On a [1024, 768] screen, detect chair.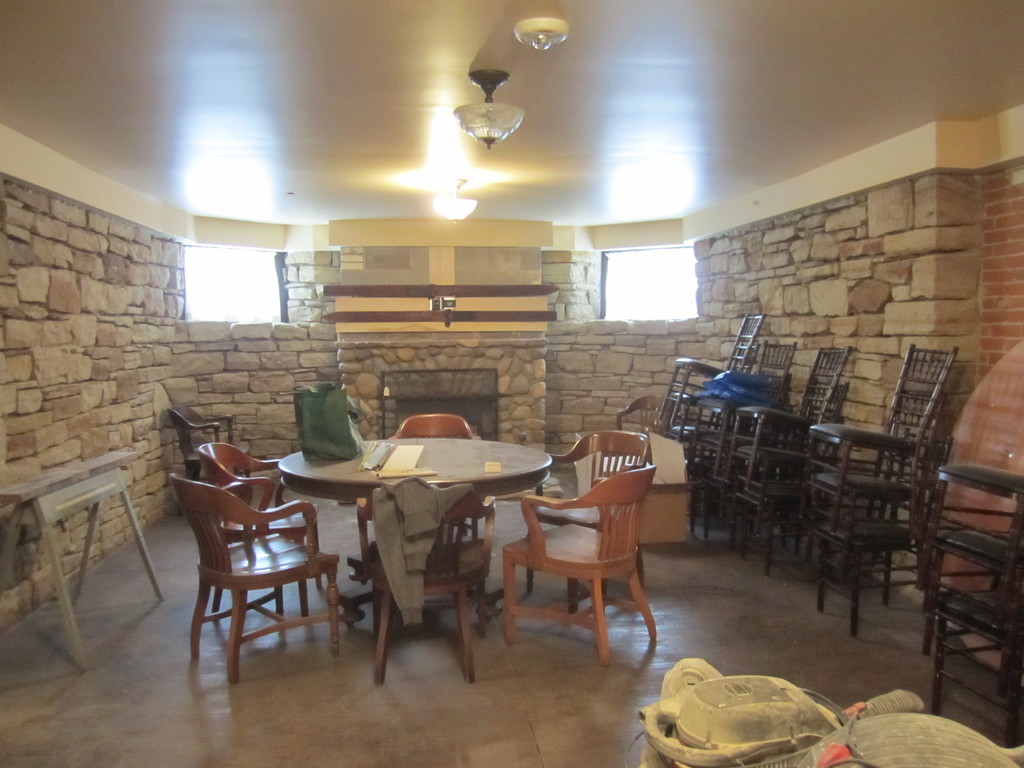
(495,470,657,662).
